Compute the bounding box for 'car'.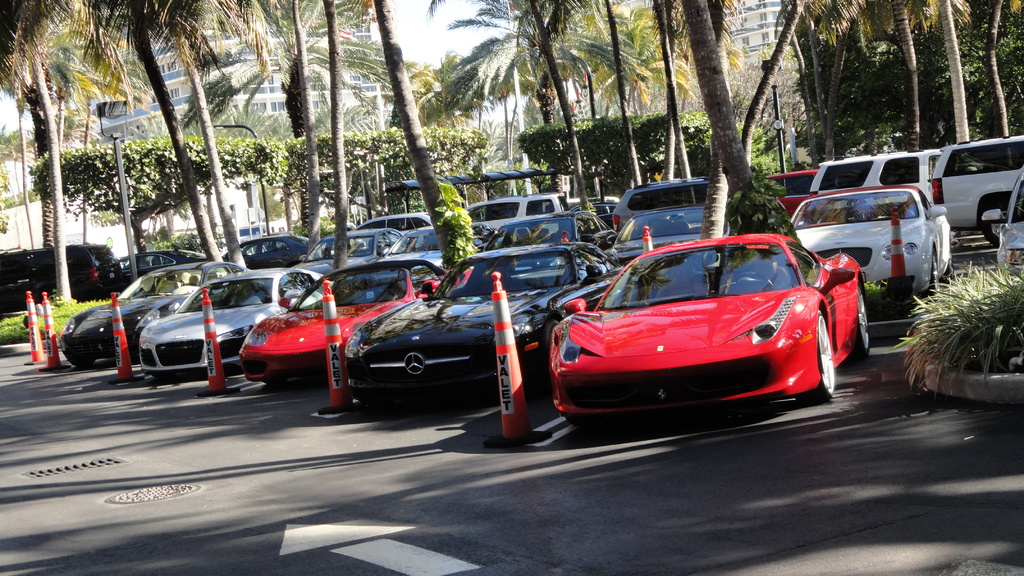
[214,231,317,271].
